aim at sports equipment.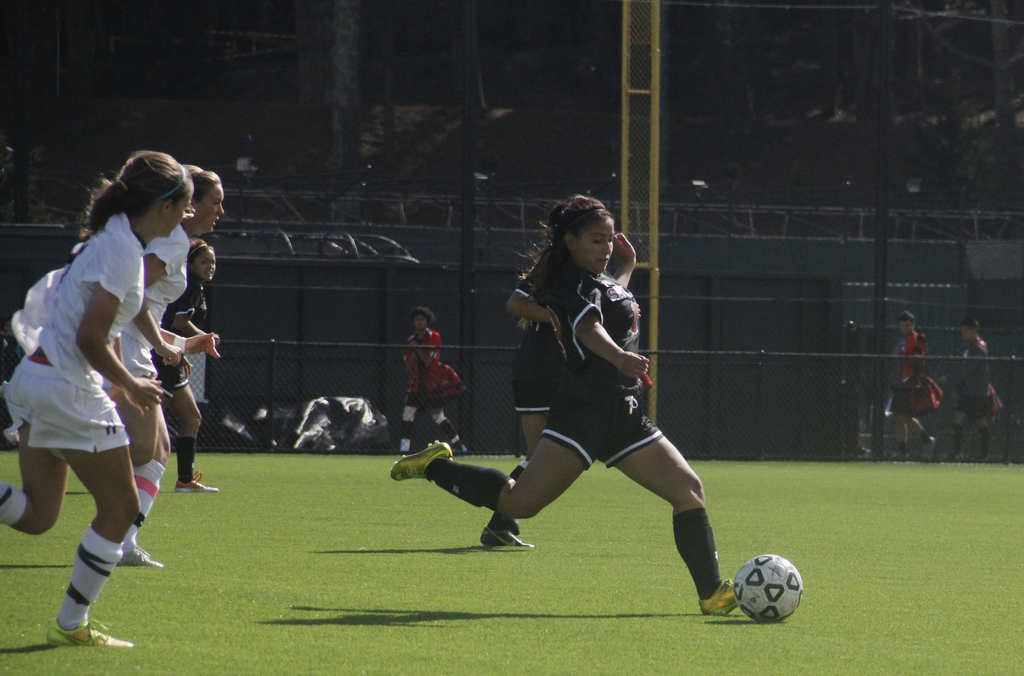
Aimed at (x1=45, y1=623, x2=132, y2=648).
